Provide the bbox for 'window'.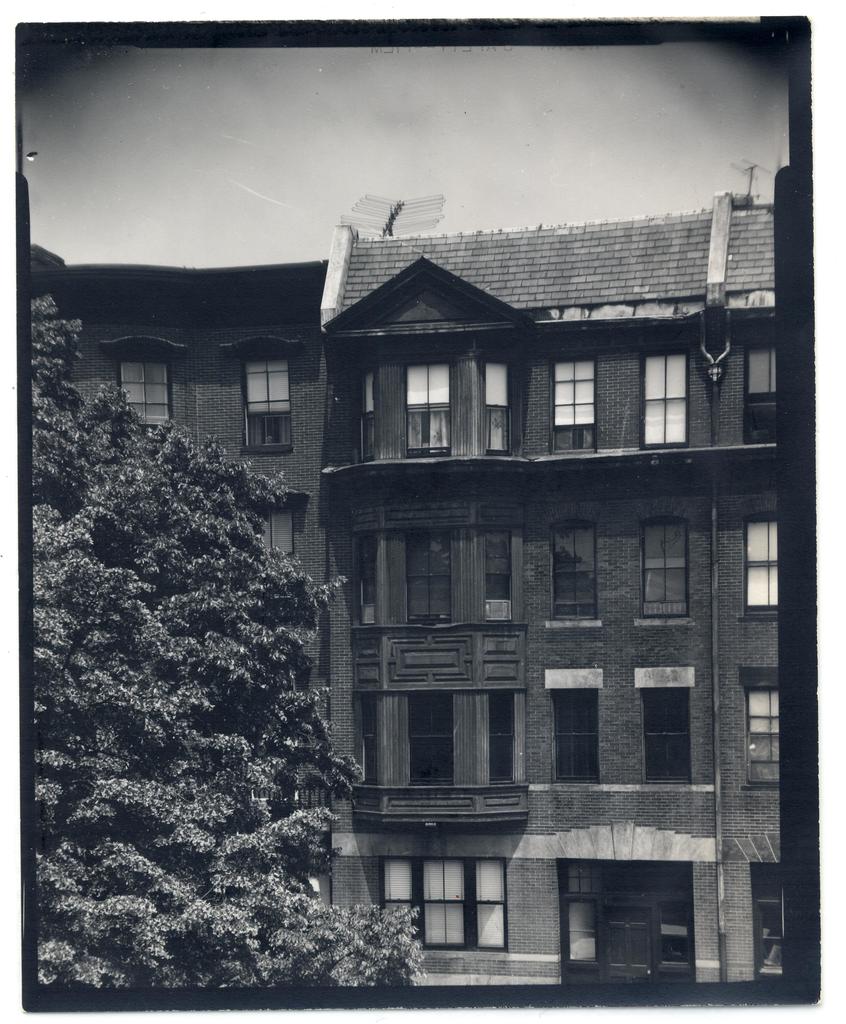
(x1=242, y1=501, x2=293, y2=554).
